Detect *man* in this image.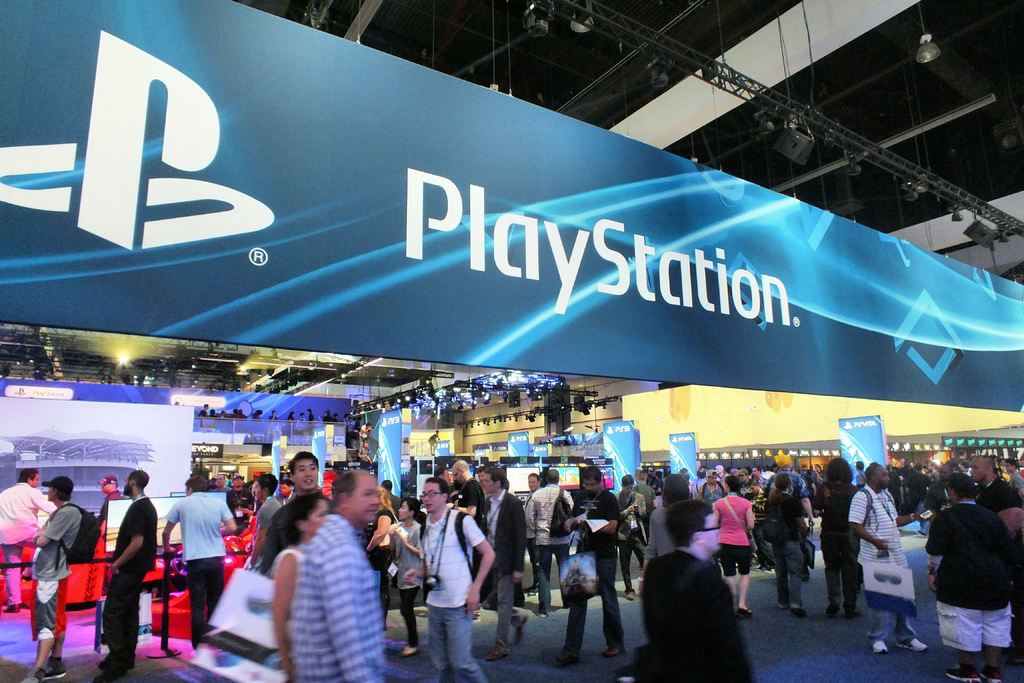
Detection: 632 499 756 682.
